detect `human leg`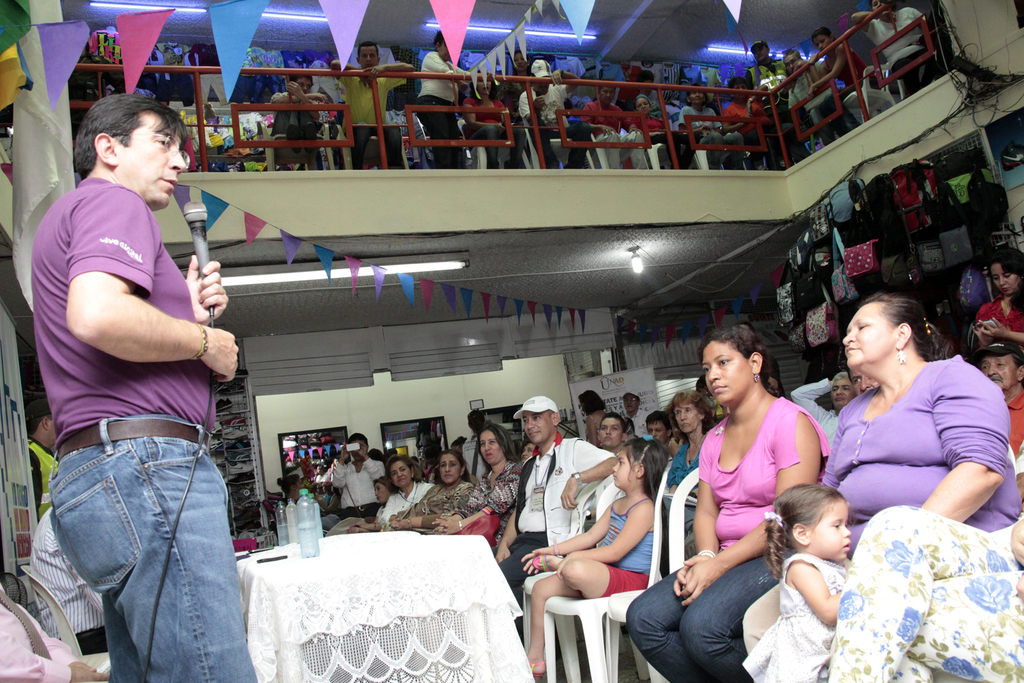
<region>830, 507, 1021, 682</region>
